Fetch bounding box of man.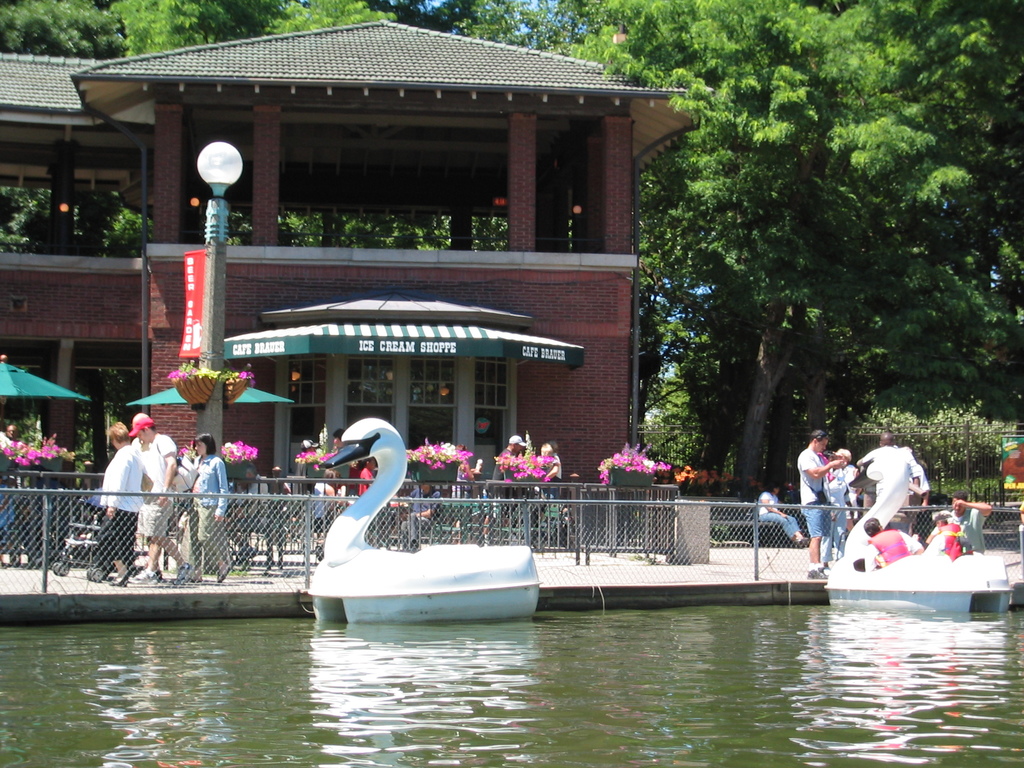
Bbox: {"x1": 125, "y1": 411, "x2": 195, "y2": 587}.
